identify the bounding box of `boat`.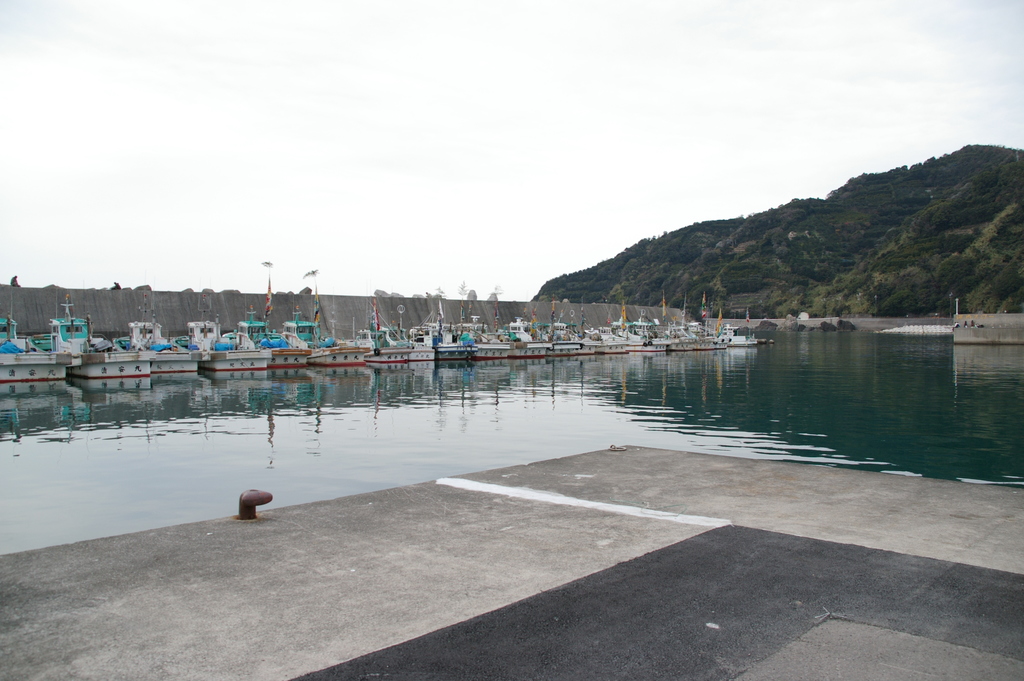
box=[600, 297, 668, 356].
